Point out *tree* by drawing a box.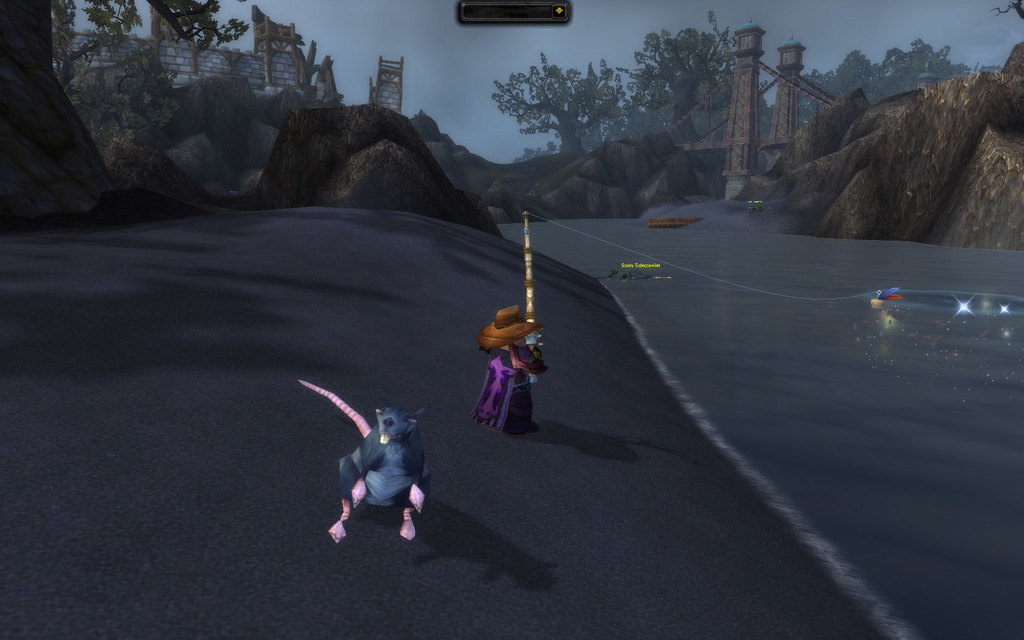
(488, 44, 636, 160).
